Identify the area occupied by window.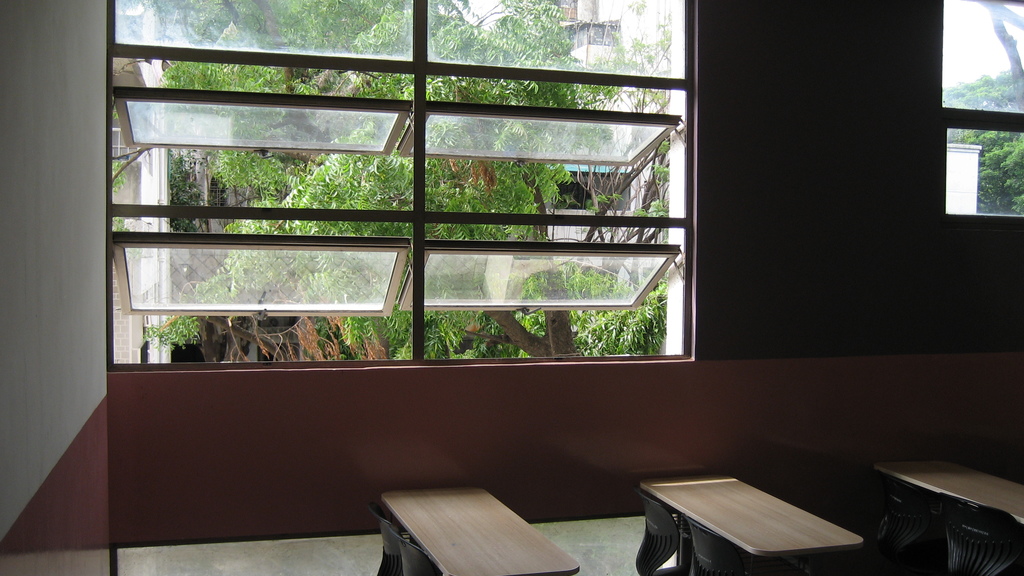
Area: left=49, top=8, right=752, bottom=420.
